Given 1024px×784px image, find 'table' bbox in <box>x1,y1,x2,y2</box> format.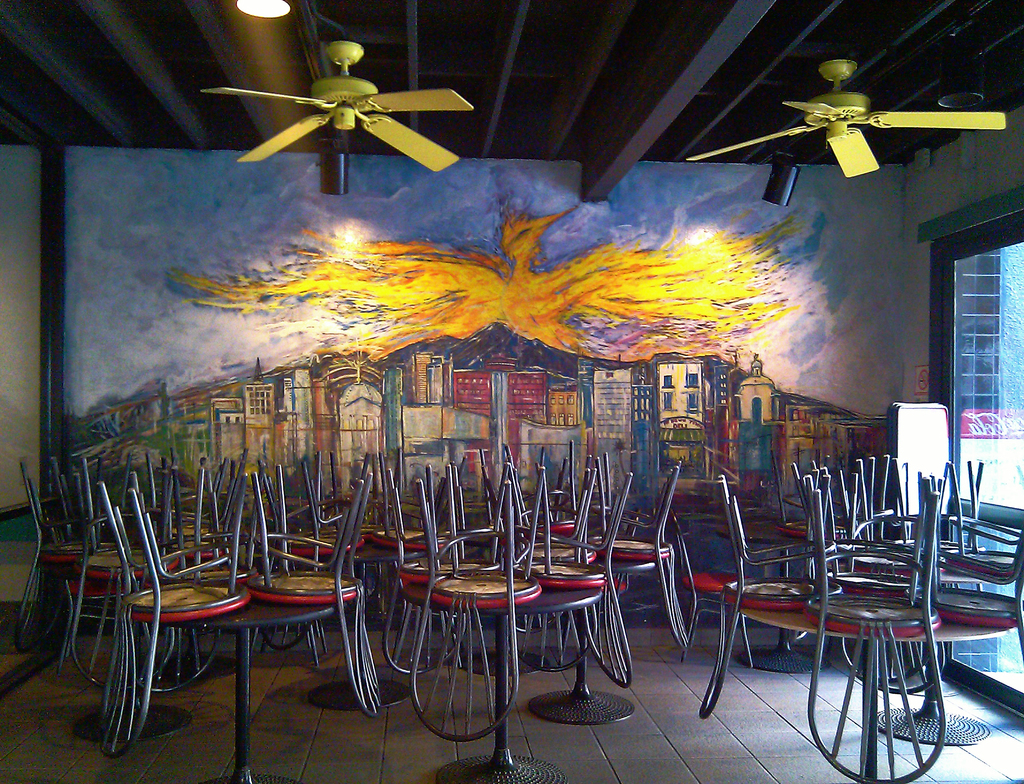
<box>730,572,1012,783</box>.
